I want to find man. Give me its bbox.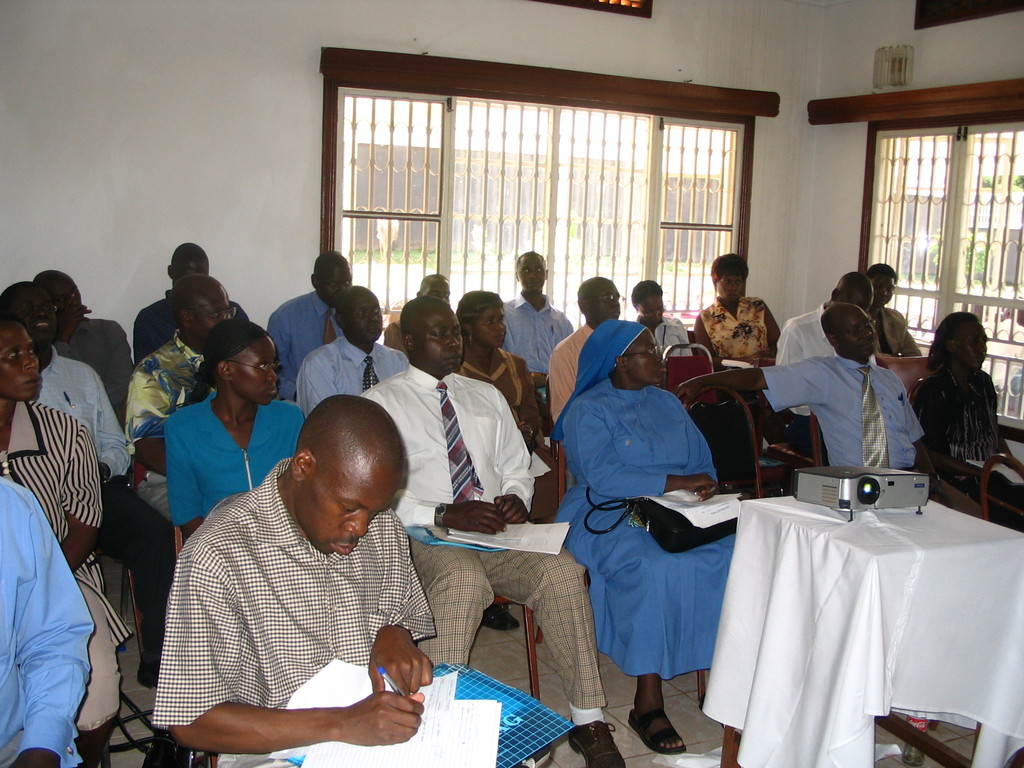
665 302 982 519.
